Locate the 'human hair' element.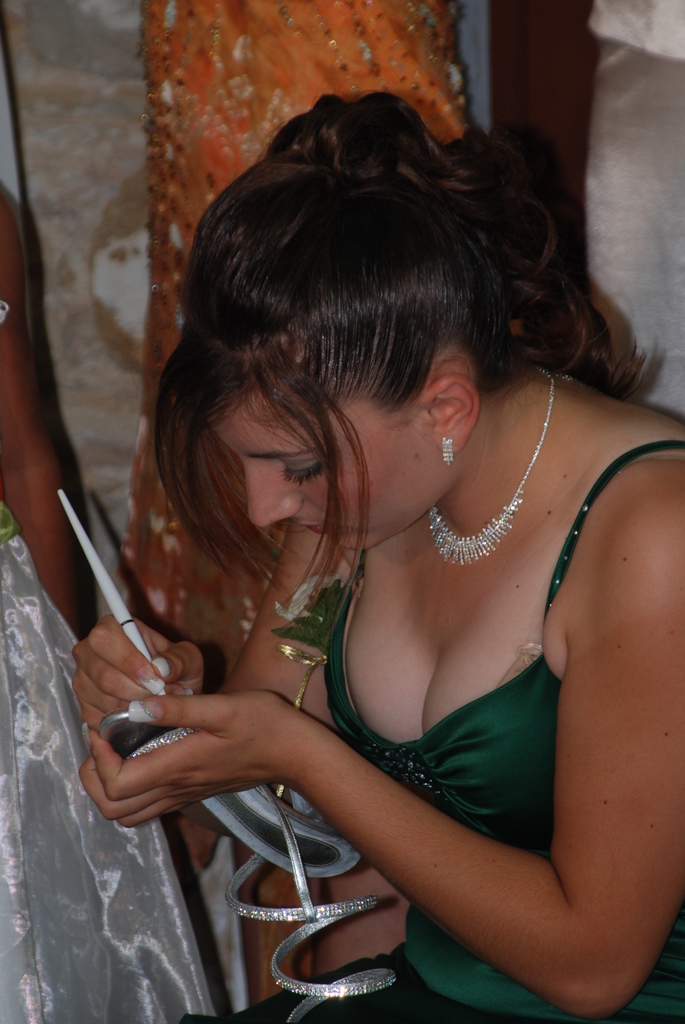
Element bbox: region(152, 92, 537, 605).
